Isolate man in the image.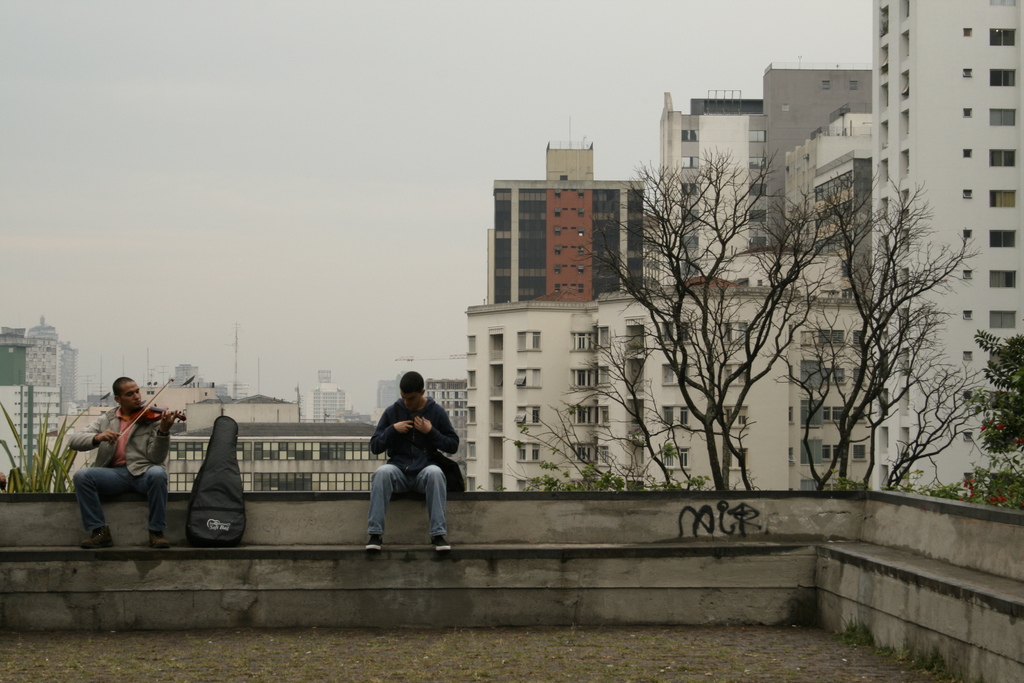
Isolated region: l=356, t=368, r=465, b=550.
